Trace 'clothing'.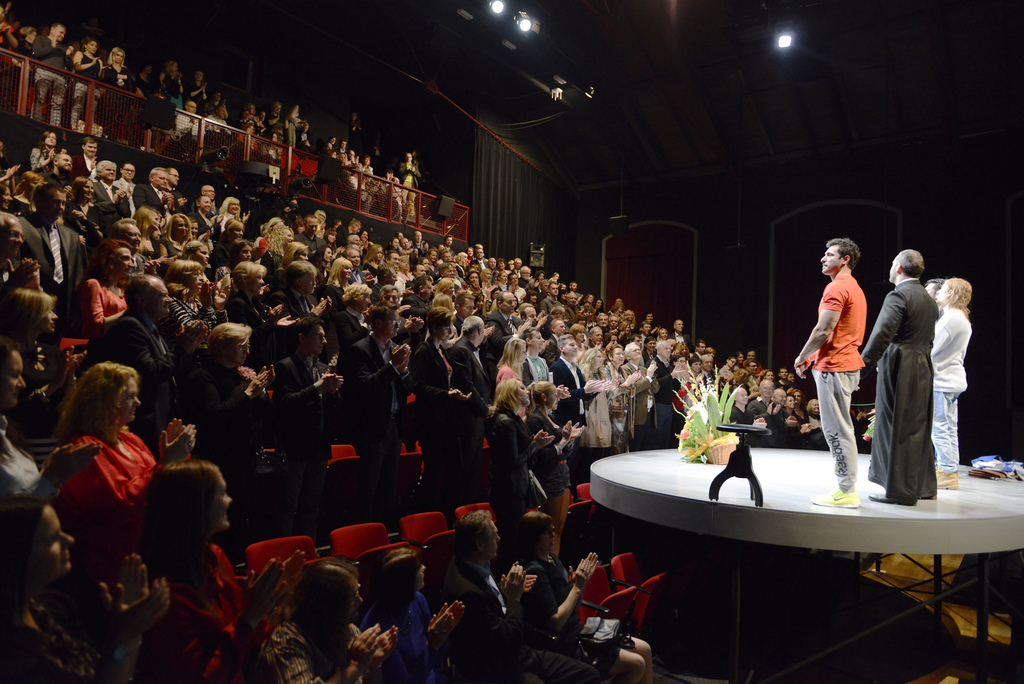
Traced to 211,234,230,269.
